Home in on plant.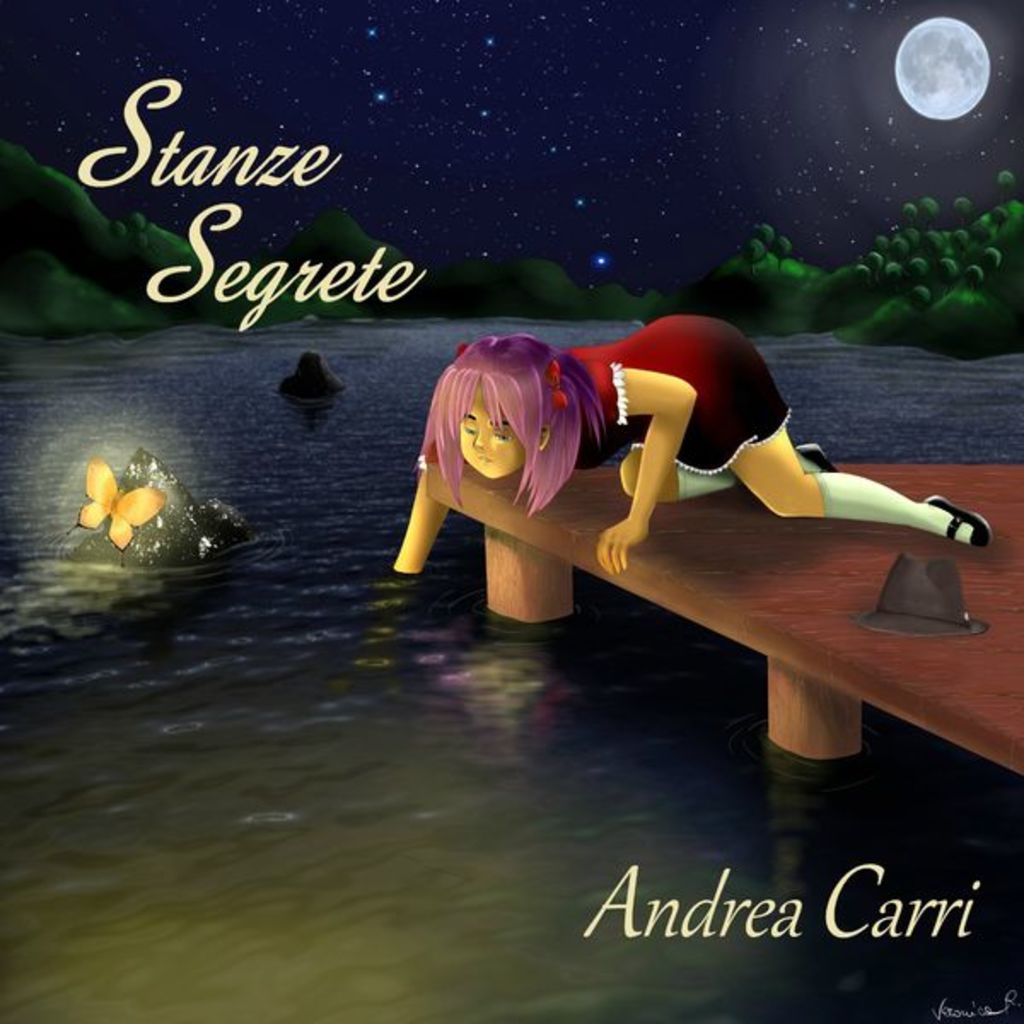
Homed in at BBox(686, 230, 821, 341).
